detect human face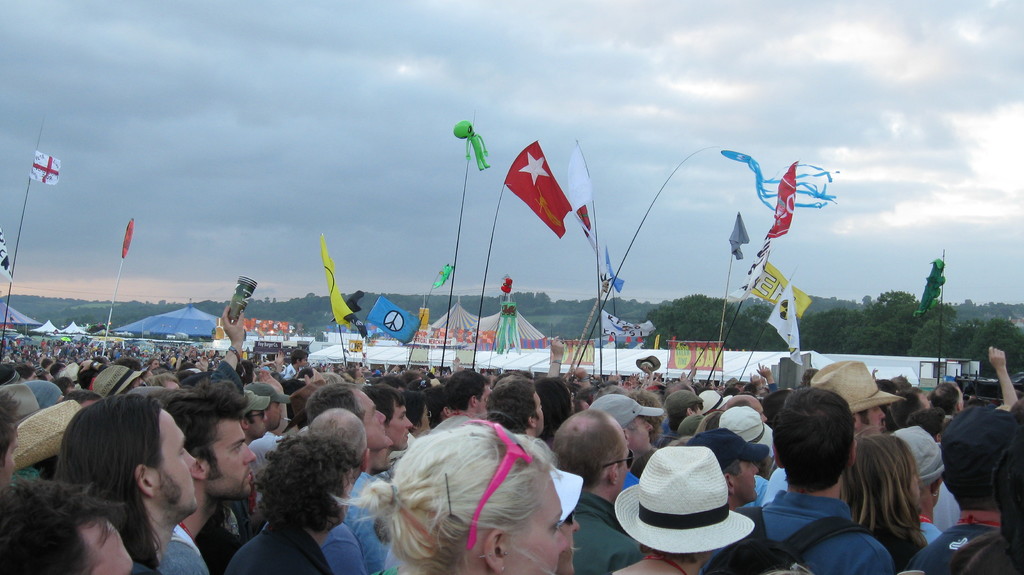
bbox(93, 527, 132, 574)
